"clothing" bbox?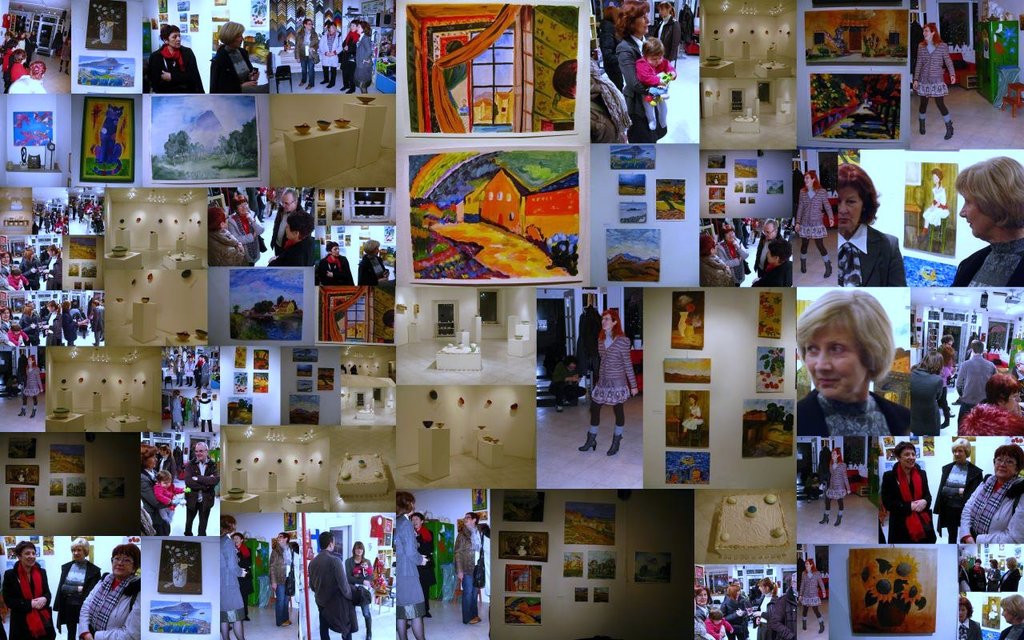
box=[1, 562, 50, 639]
